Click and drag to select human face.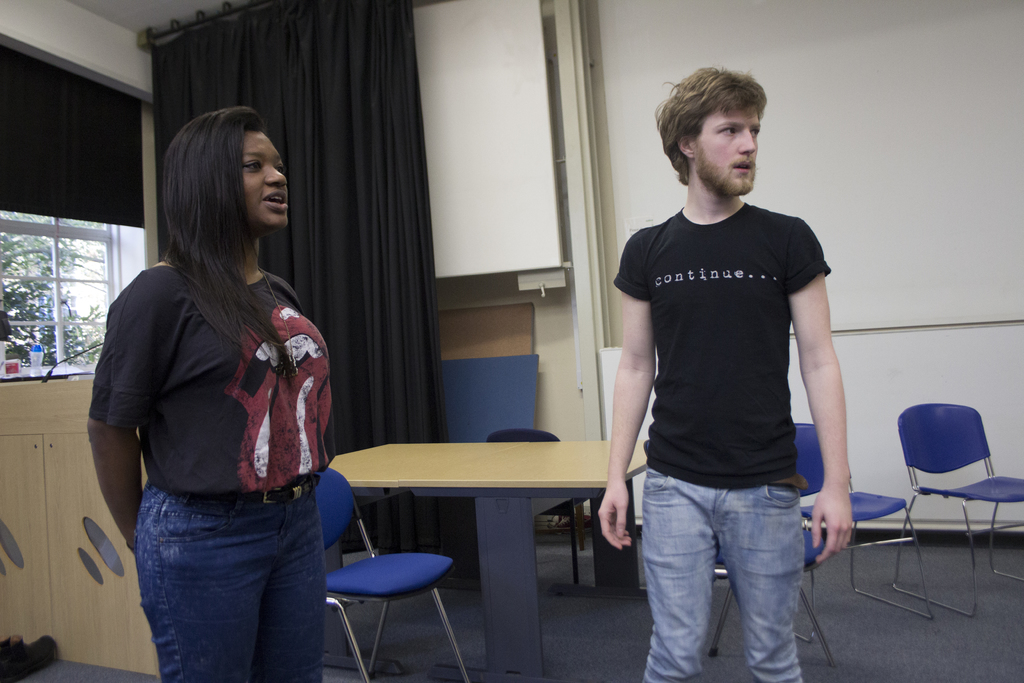
Selection: Rect(243, 134, 293, 233).
